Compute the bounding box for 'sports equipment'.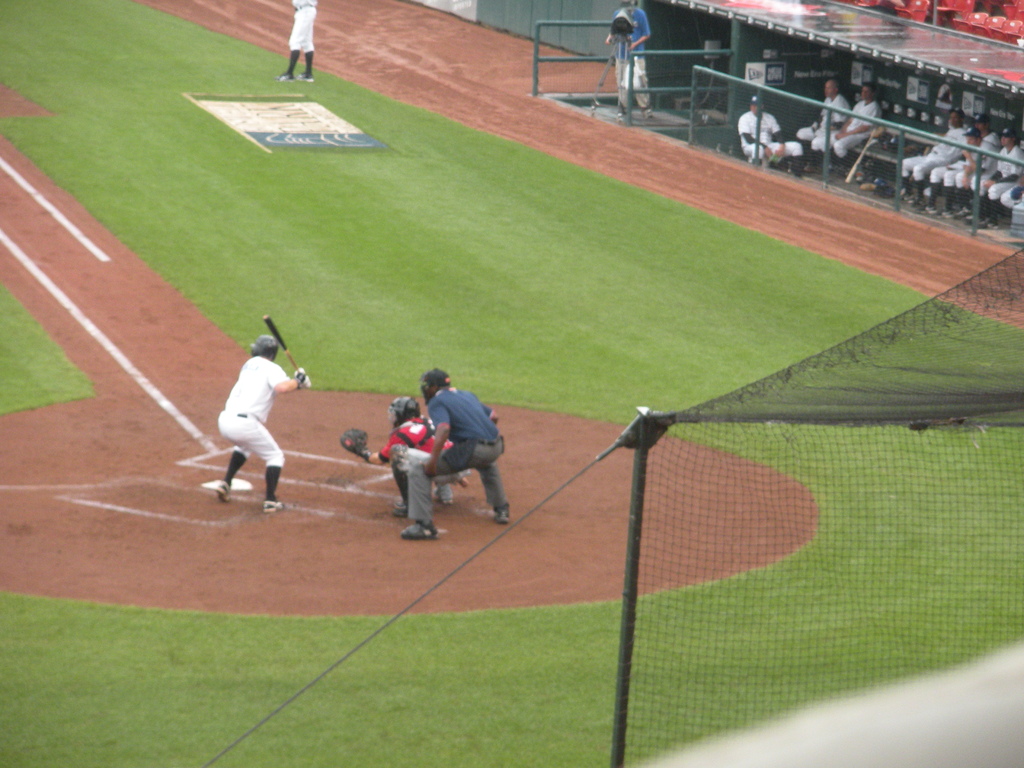
[x1=389, y1=393, x2=424, y2=433].
